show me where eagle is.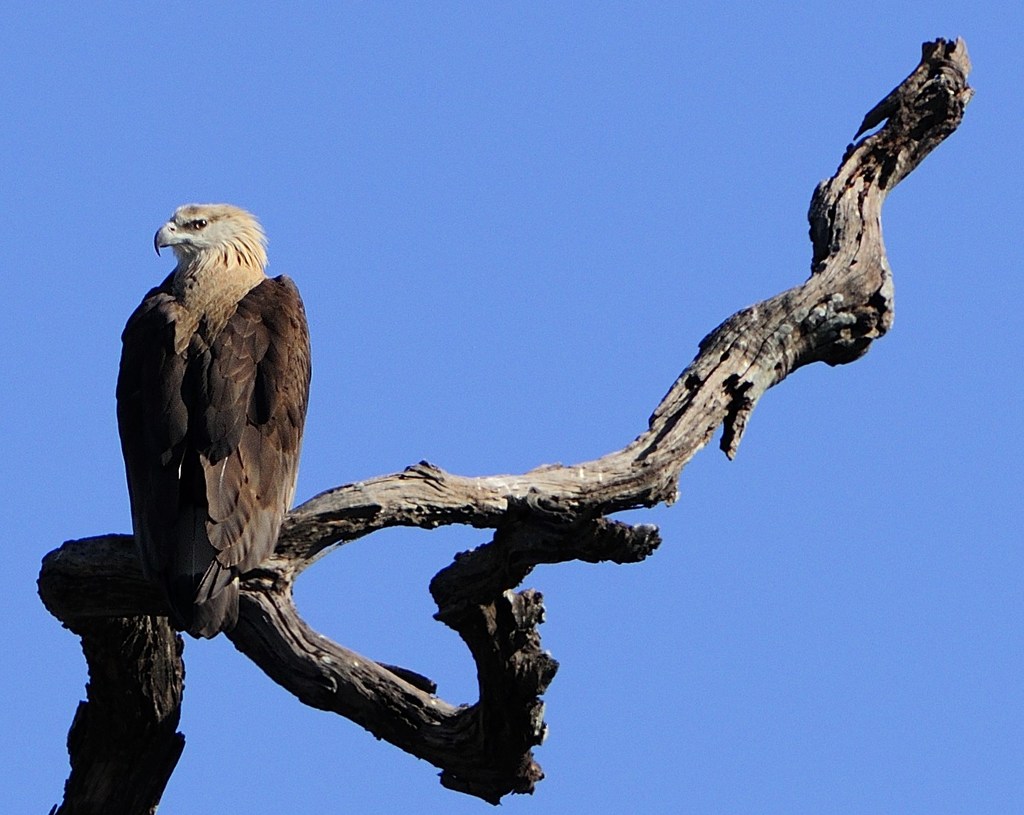
eagle is at 104/198/307/664.
